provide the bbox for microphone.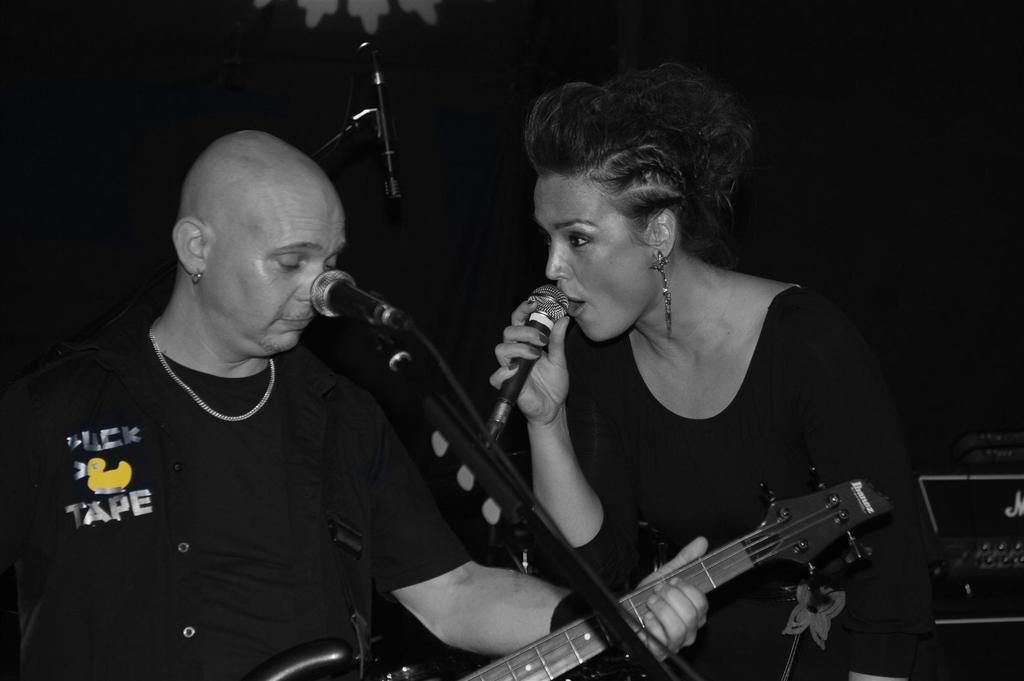
bbox(308, 268, 413, 336).
